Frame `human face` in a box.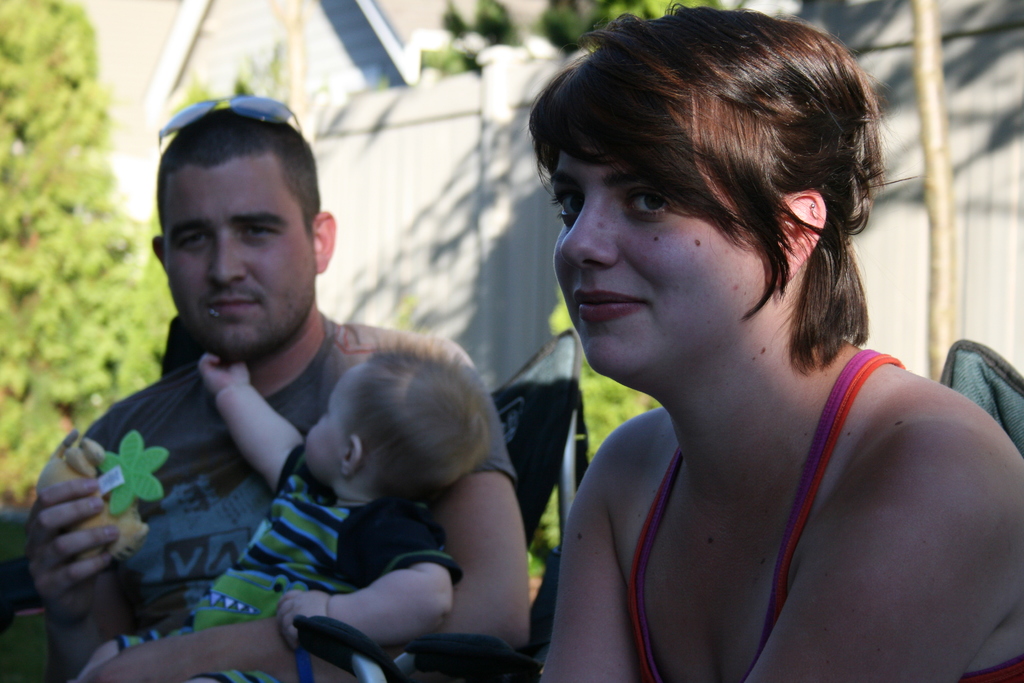
304, 374, 350, 487.
